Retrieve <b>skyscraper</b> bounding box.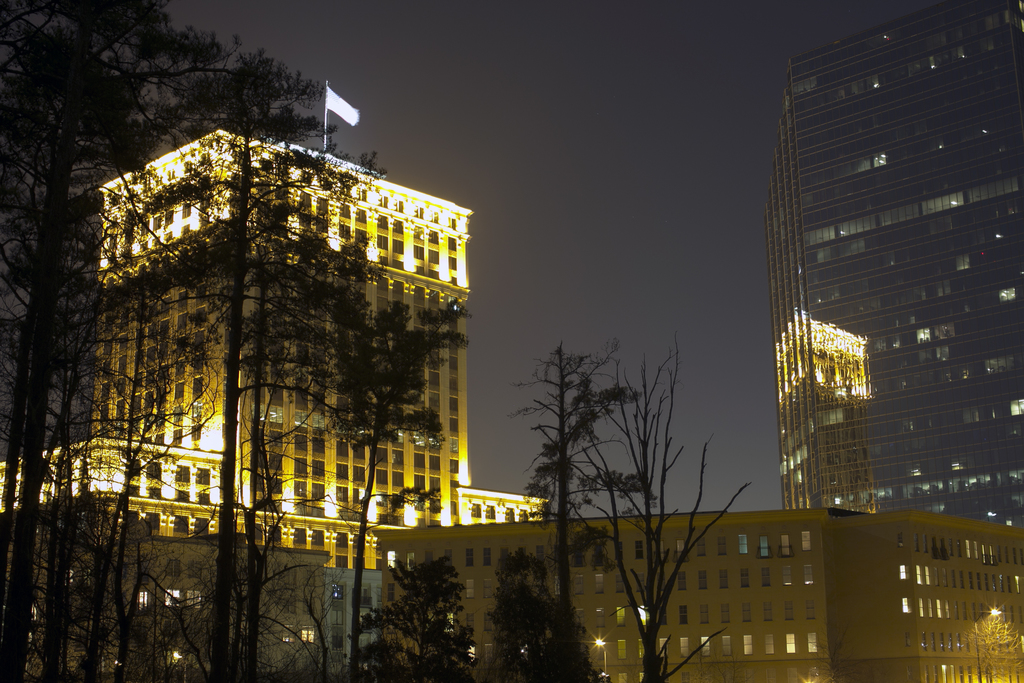
Bounding box: BBox(753, 40, 1010, 566).
